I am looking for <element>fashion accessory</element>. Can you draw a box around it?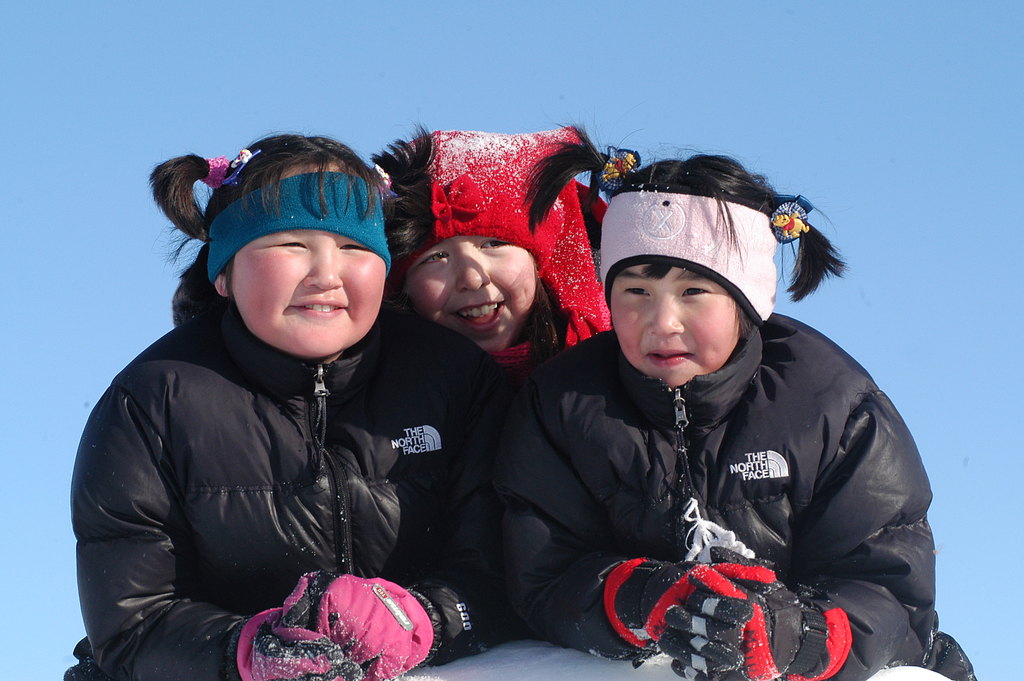
Sure, the bounding box is select_region(591, 149, 638, 190).
